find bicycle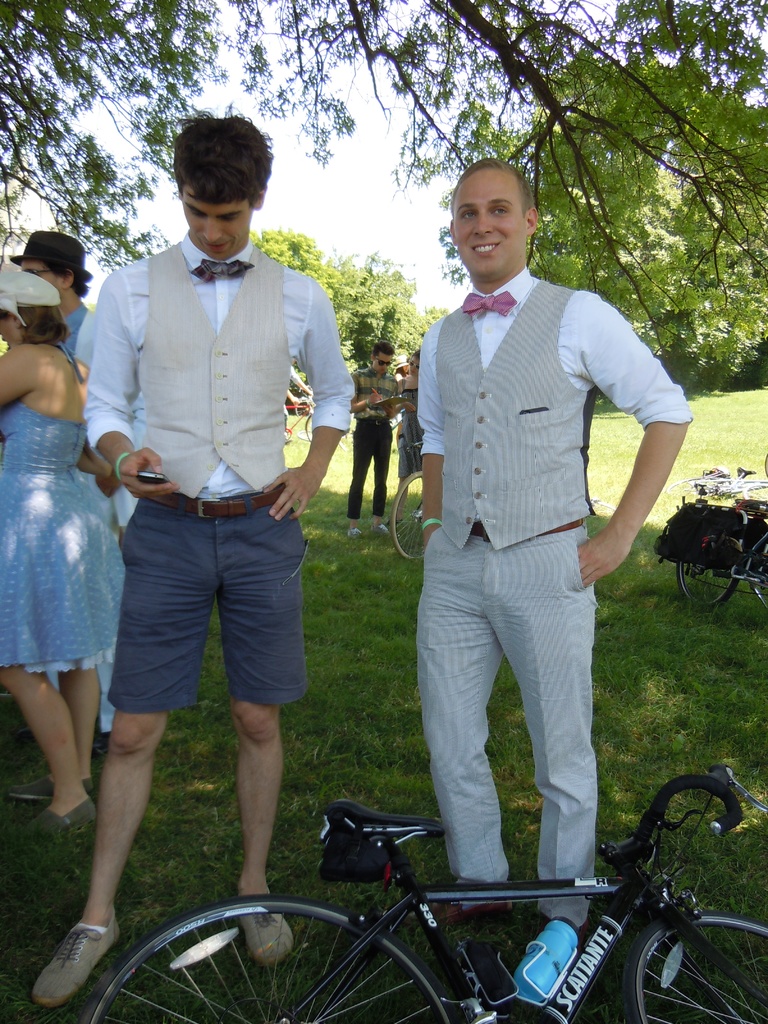
locate(649, 475, 767, 638)
